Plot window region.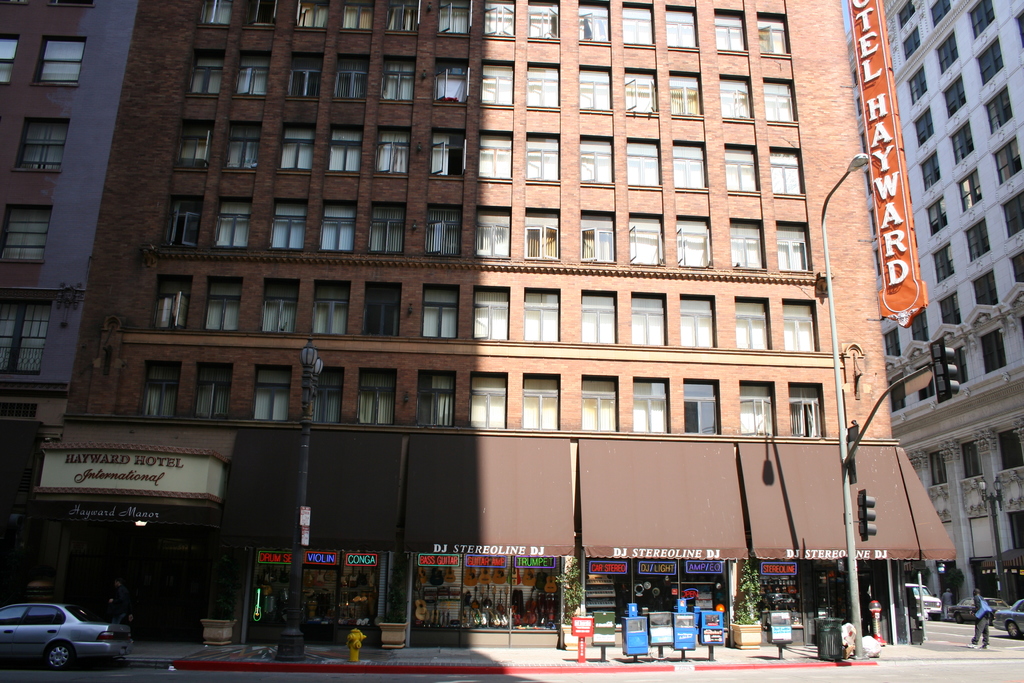
Plotted at box=[755, 12, 791, 53].
